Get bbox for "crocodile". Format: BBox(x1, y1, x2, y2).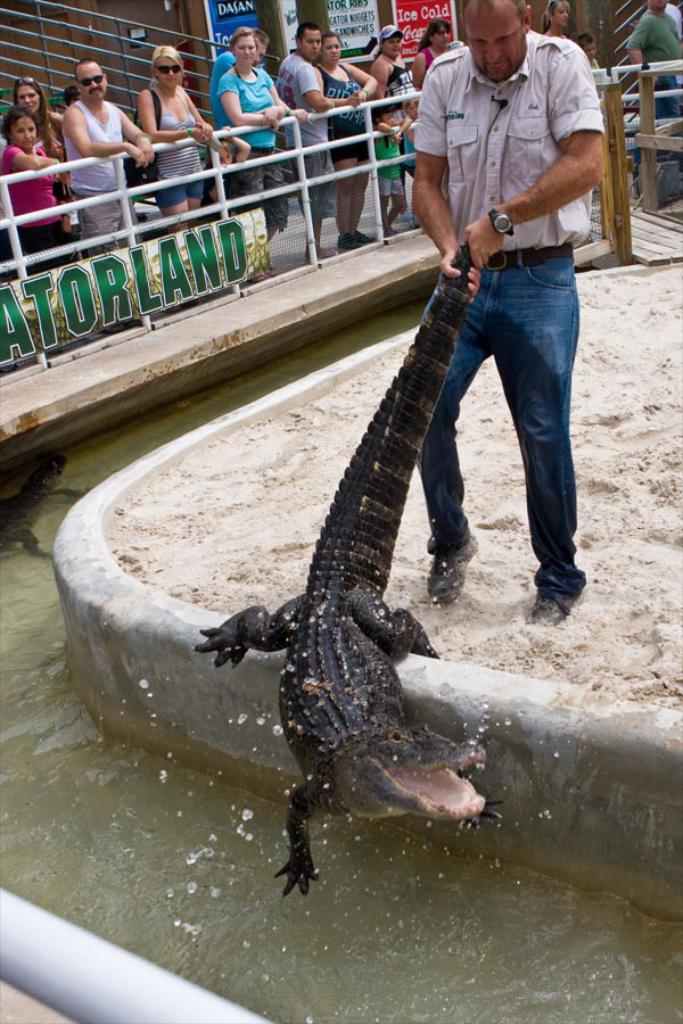
BBox(191, 242, 503, 893).
